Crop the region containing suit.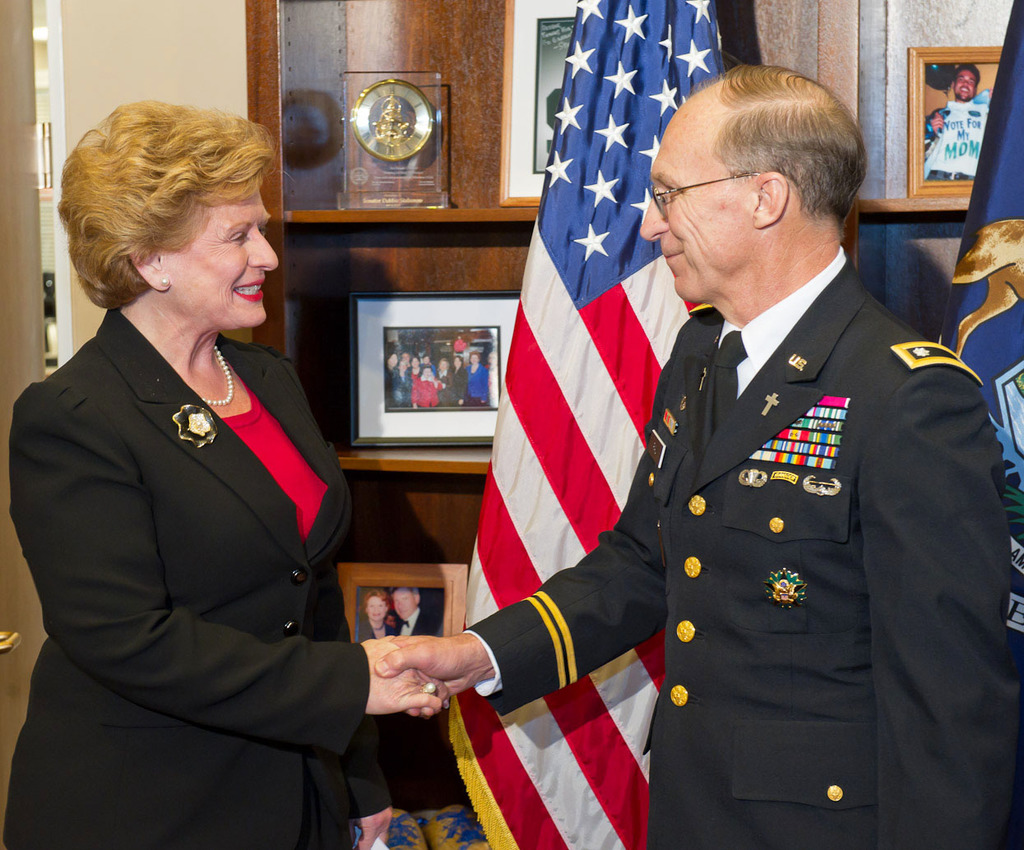
Crop region: 463 247 1023 848.
